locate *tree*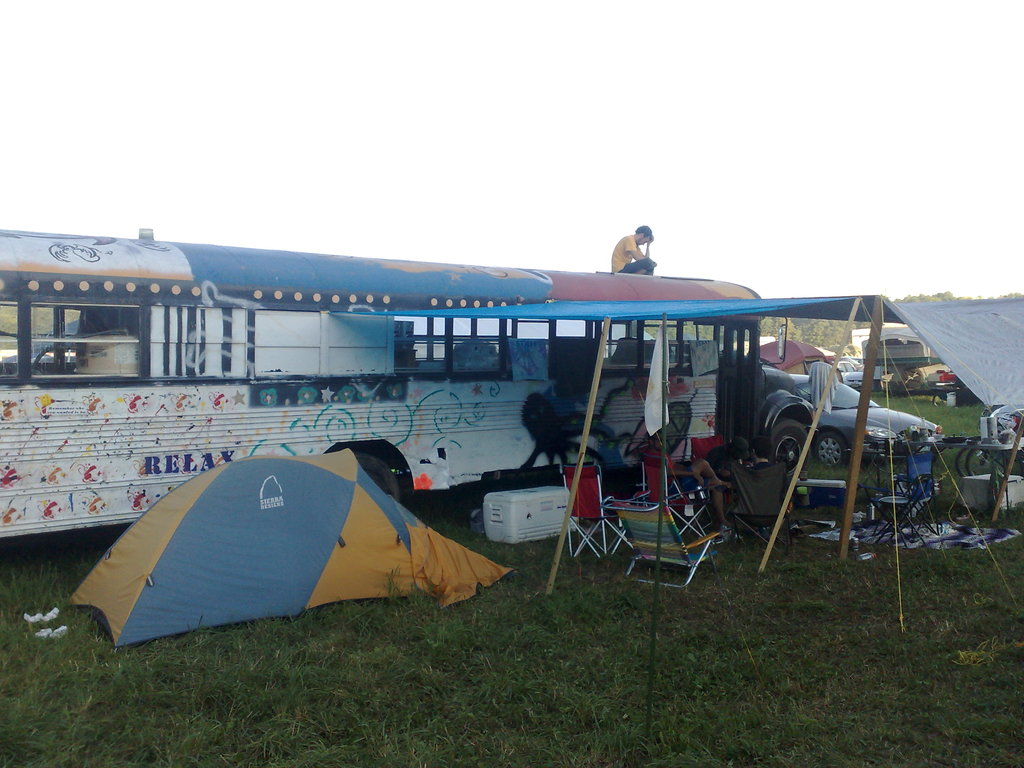
select_region(761, 313, 801, 345)
